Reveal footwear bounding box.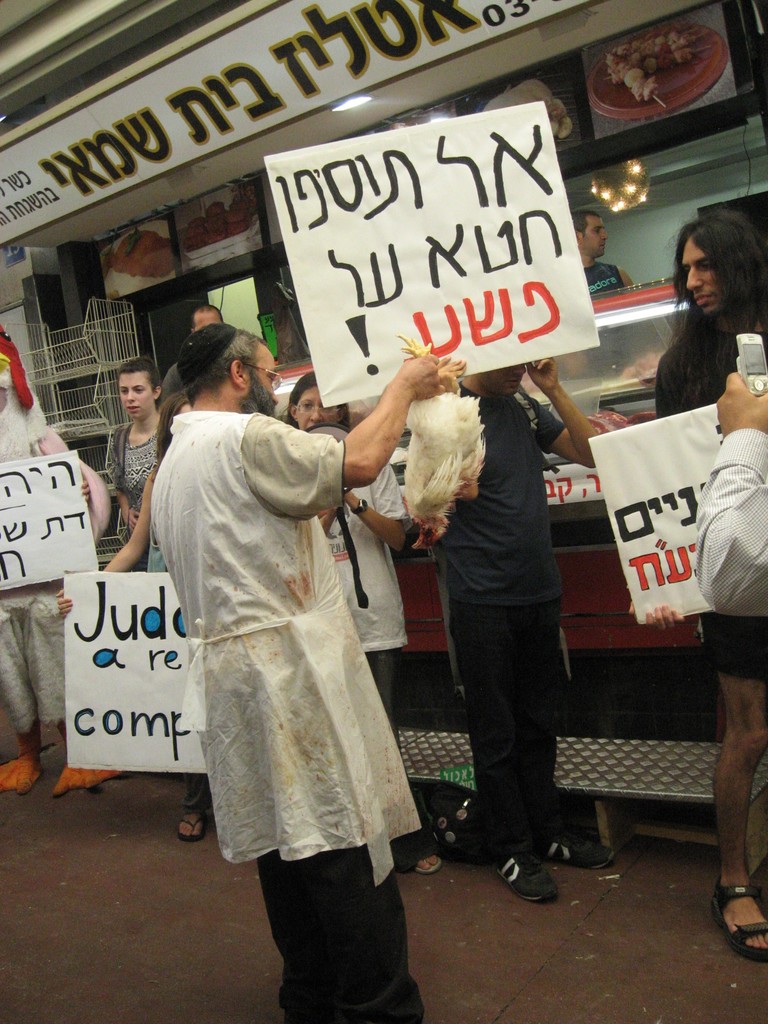
Revealed: <bbox>415, 836, 450, 875</bbox>.
